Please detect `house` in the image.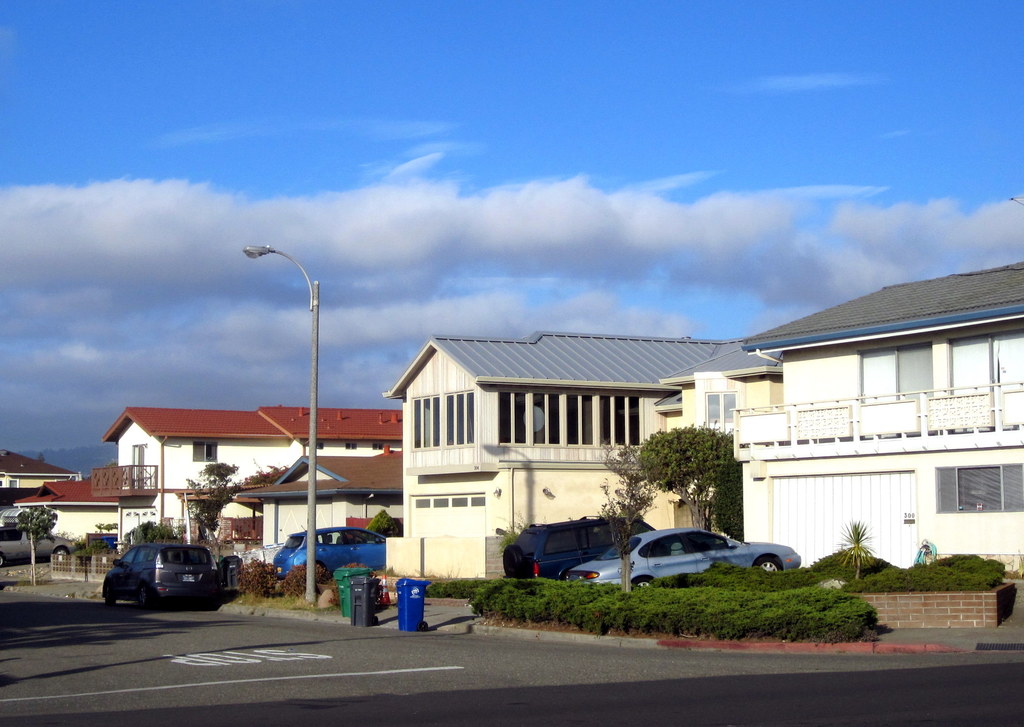
(left=252, top=440, right=399, bottom=548).
